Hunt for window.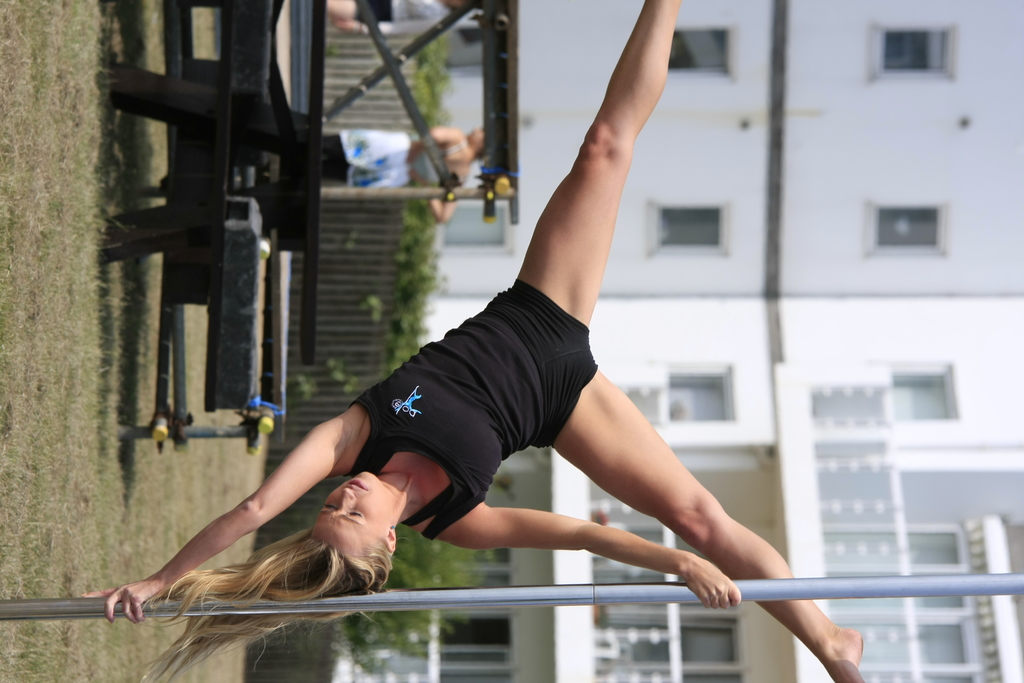
Hunted down at rect(645, 204, 735, 261).
